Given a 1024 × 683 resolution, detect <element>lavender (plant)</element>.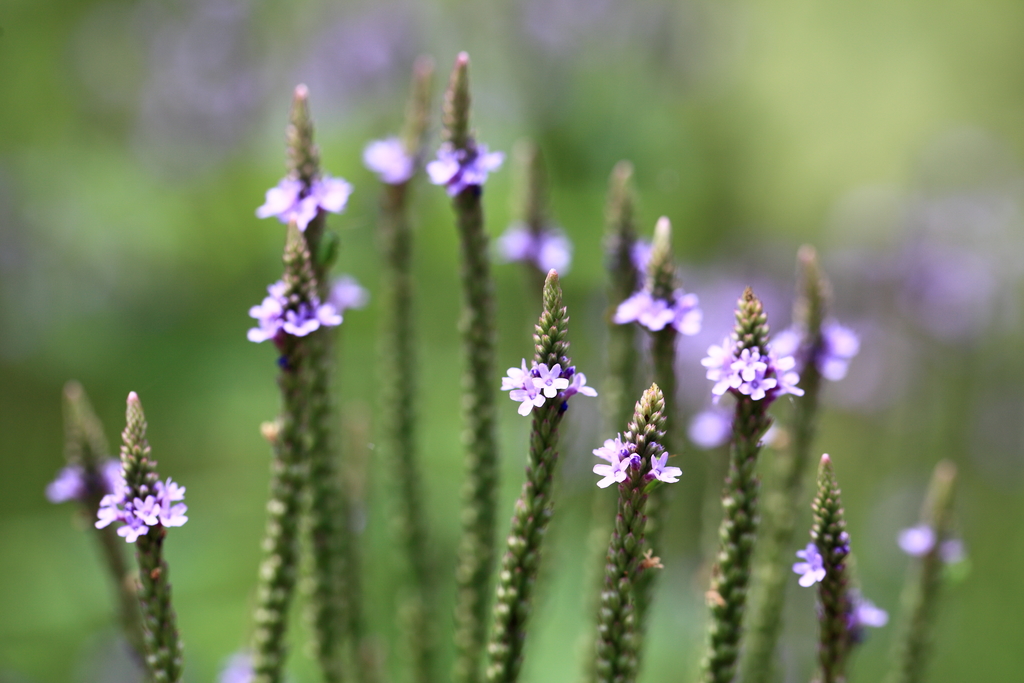
x1=253 y1=86 x2=346 y2=682.
